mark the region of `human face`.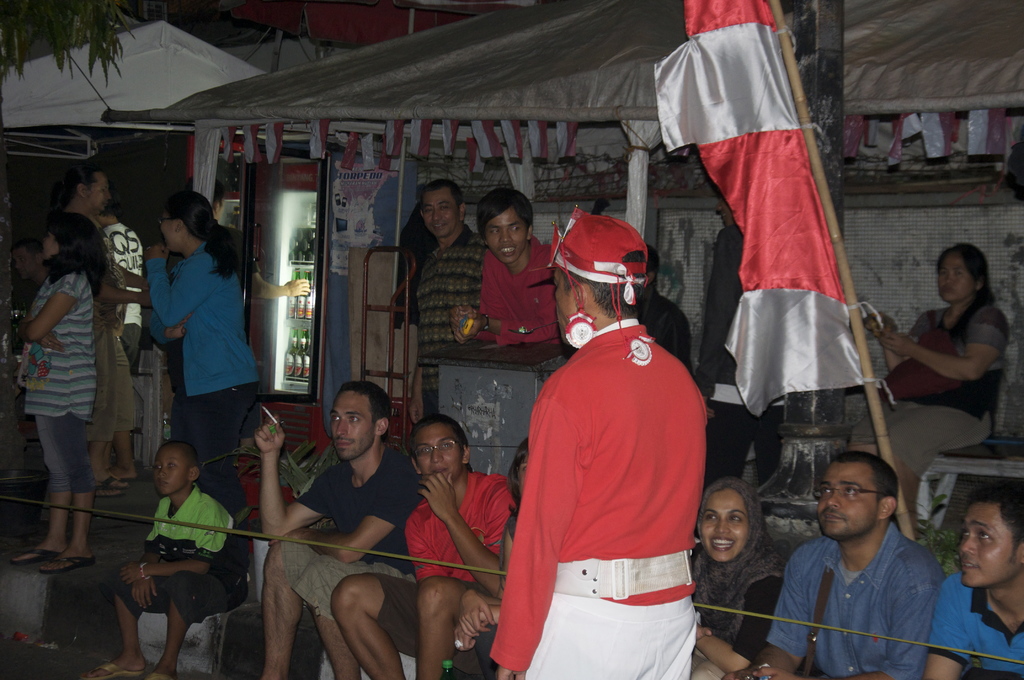
Region: (x1=486, y1=206, x2=526, y2=266).
